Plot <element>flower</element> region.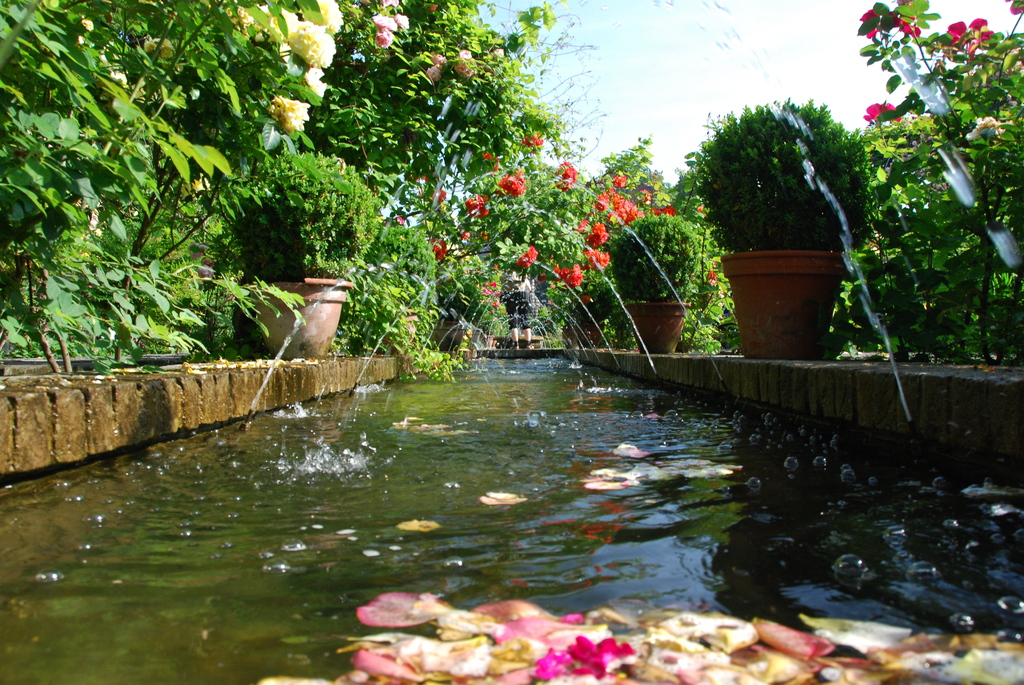
Plotted at 856,4,891,37.
